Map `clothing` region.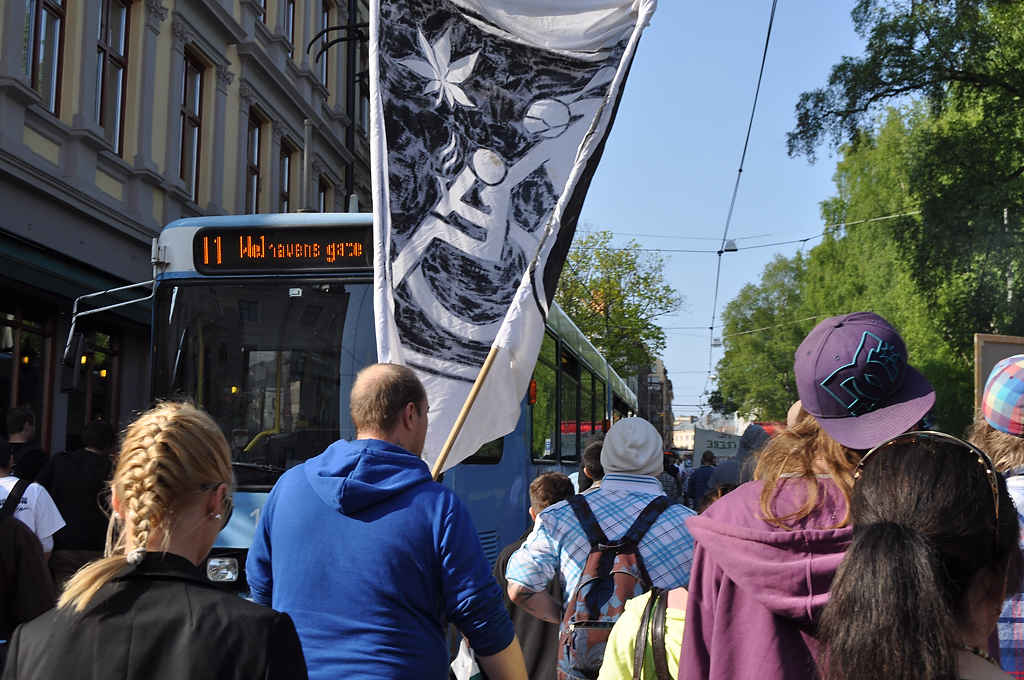
Mapped to x1=598, y1=587, x2=689, y2=679.
